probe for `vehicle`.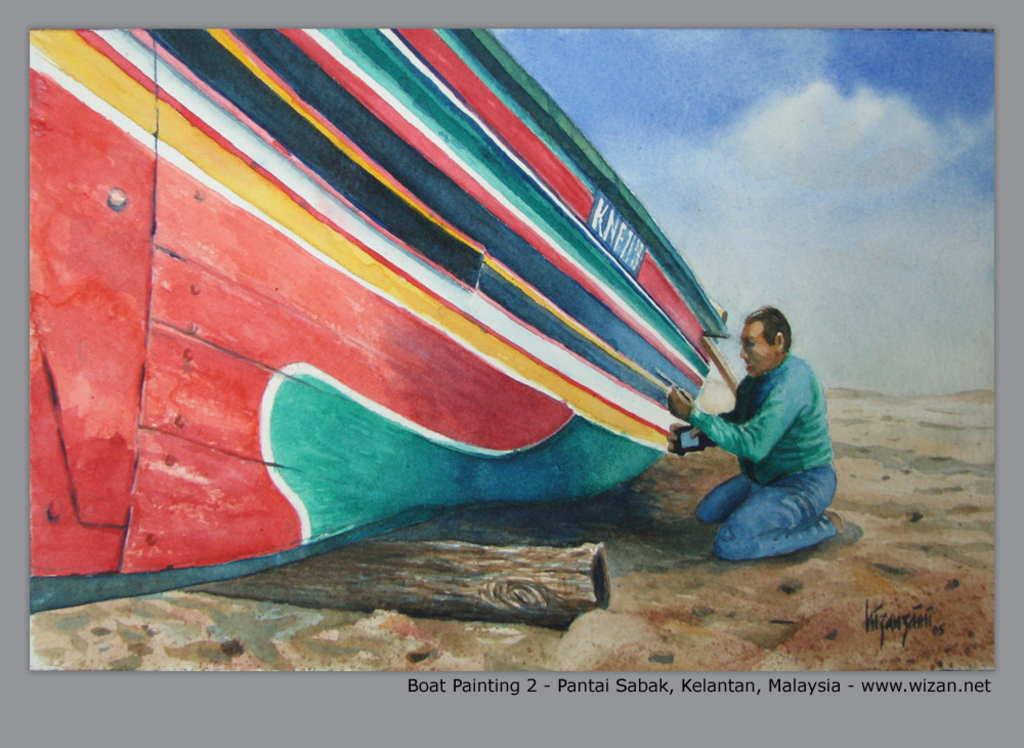
Probe result: region(28, 27, 732, 614).
